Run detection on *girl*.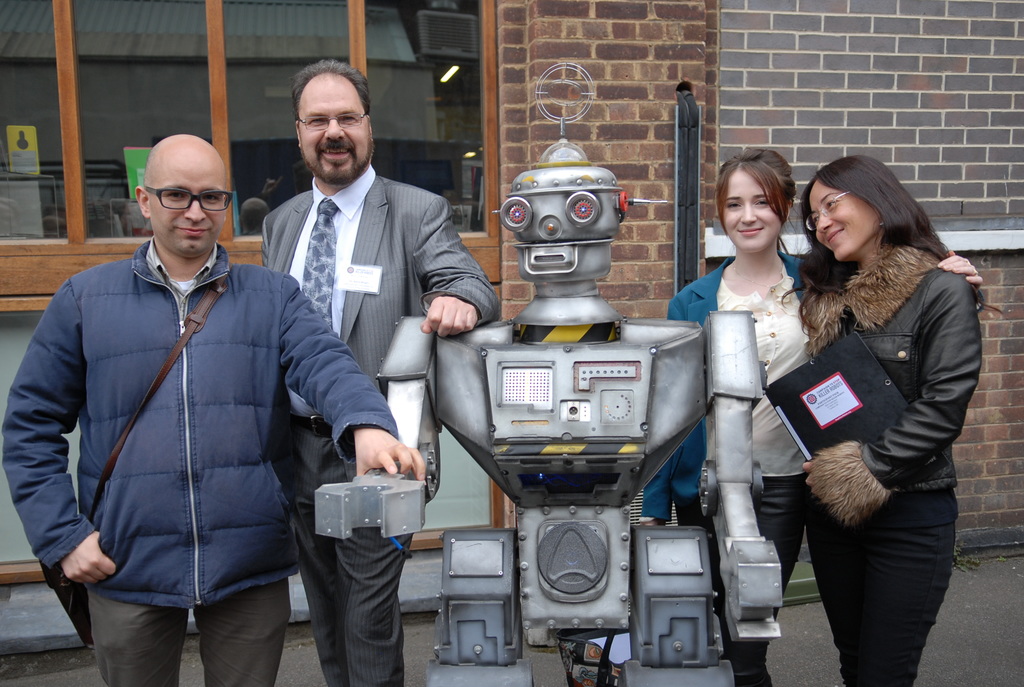
Result: 636, 152, 983, 686.
